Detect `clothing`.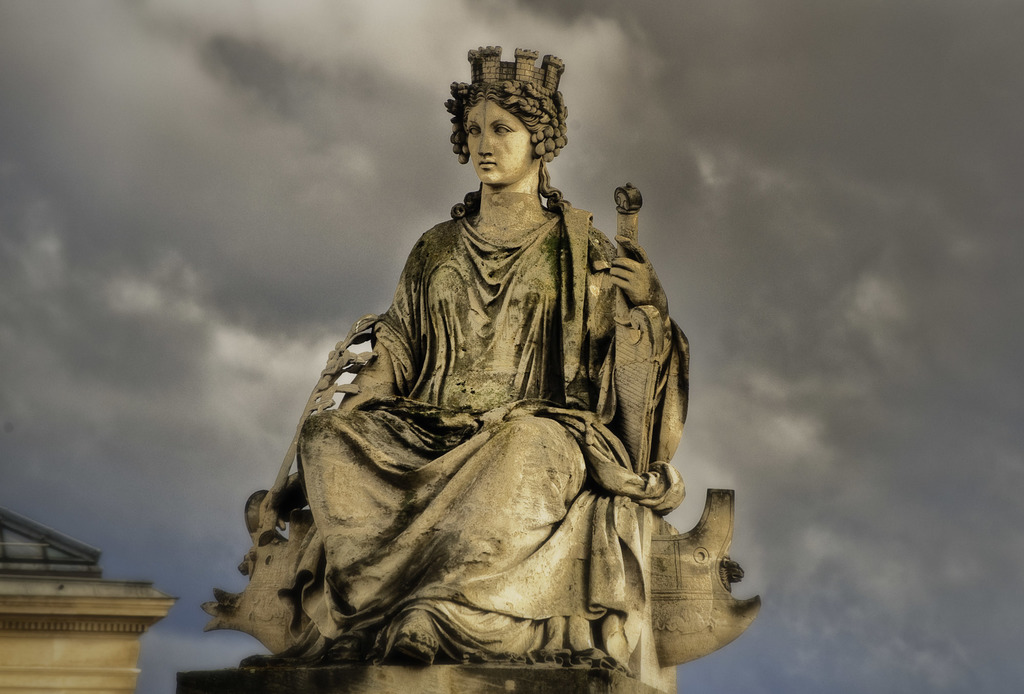
Detected at region(293, 191, 691, 661).
